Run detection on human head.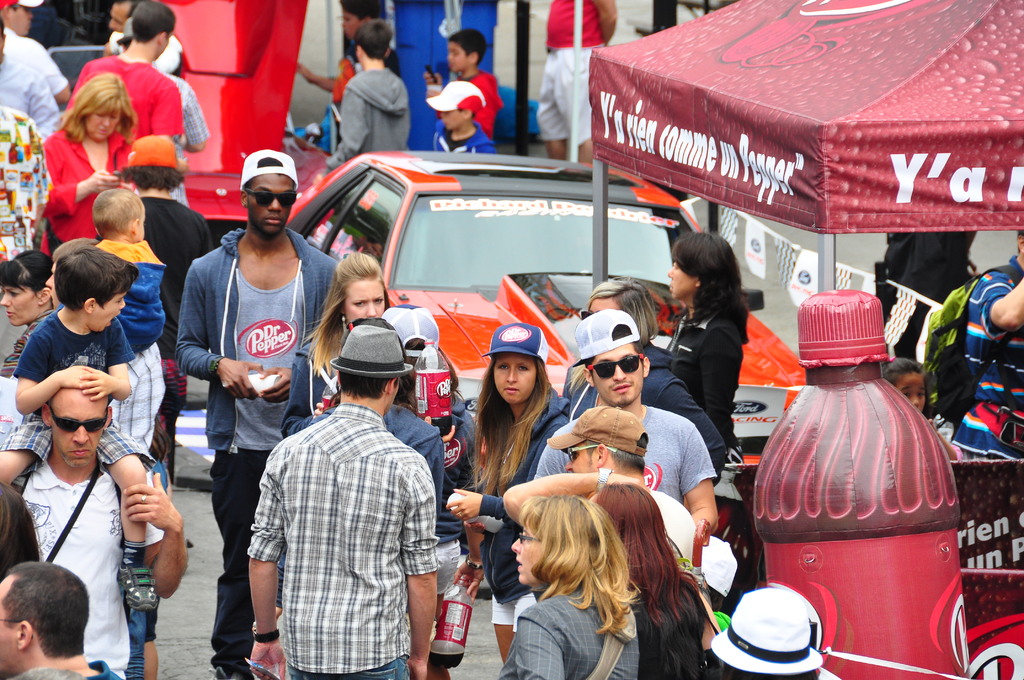
Result: (left=342, top=0, right=379, bottom=39).
